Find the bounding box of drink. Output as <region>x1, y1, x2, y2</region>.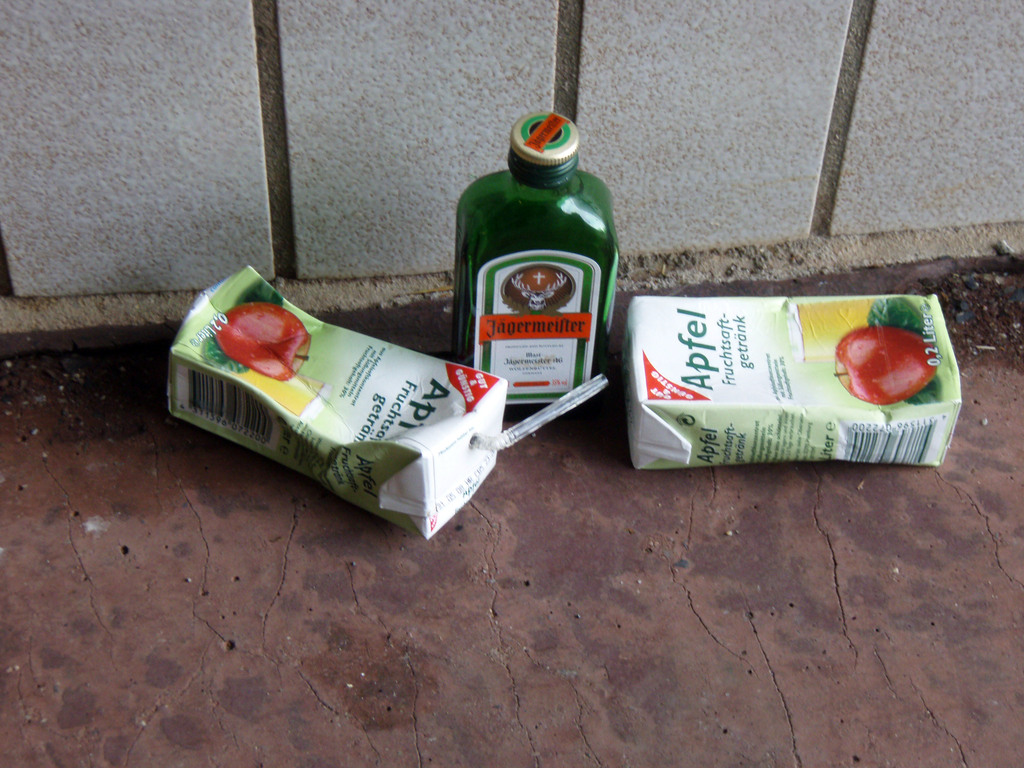
<region>451, 114, 625, 421</region>.
